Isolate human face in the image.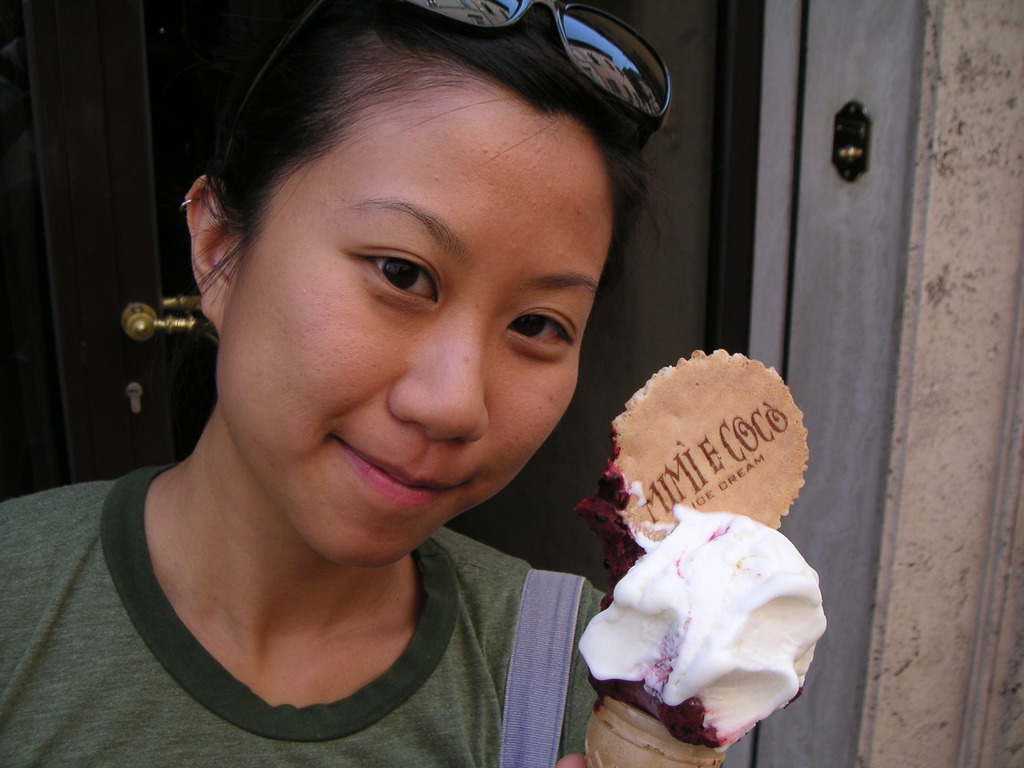
Isolated region: (left=218, top=58, right=613, bottom=564).
